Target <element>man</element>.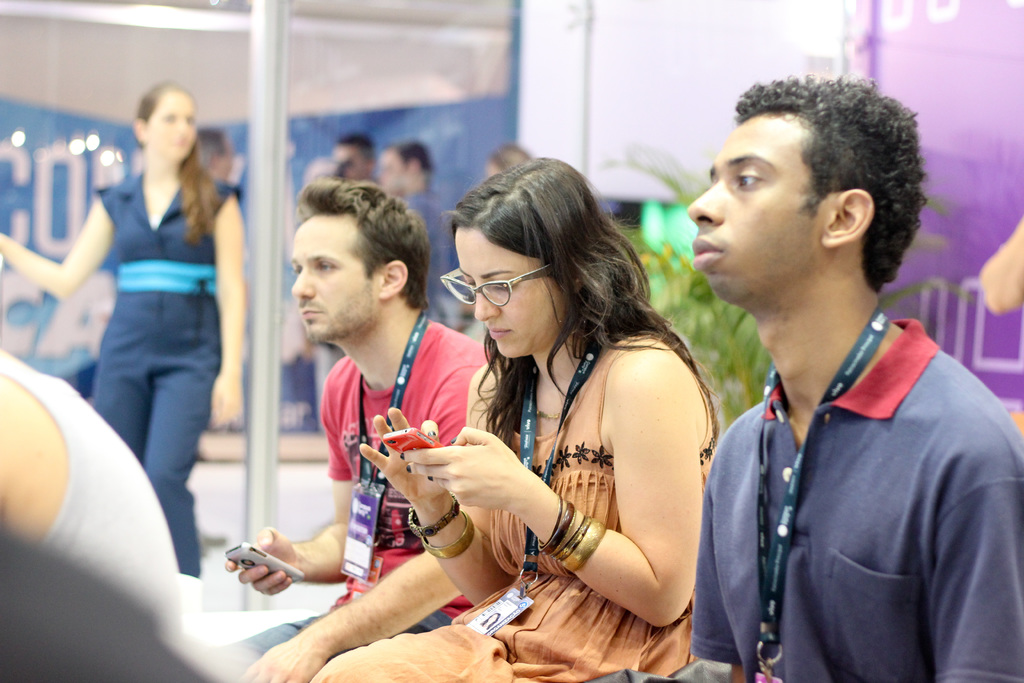
Target region: x1=0 y1=338 x2=193 y2=641.
